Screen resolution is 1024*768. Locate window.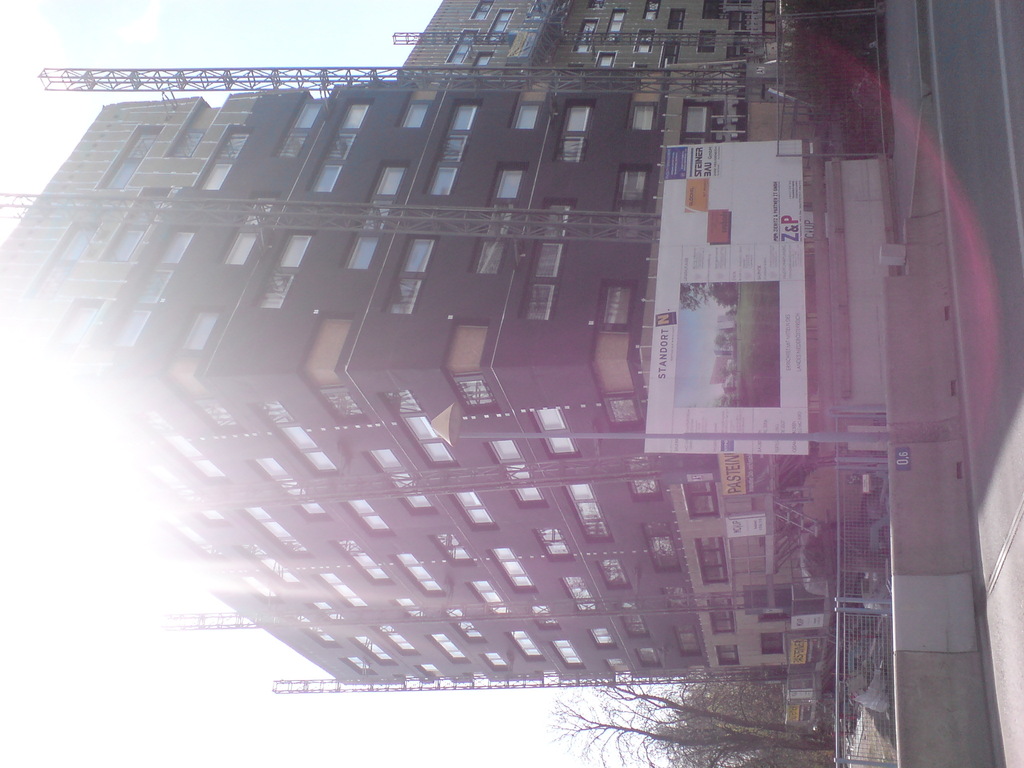
l=159, t=228, r=193, b=266.
